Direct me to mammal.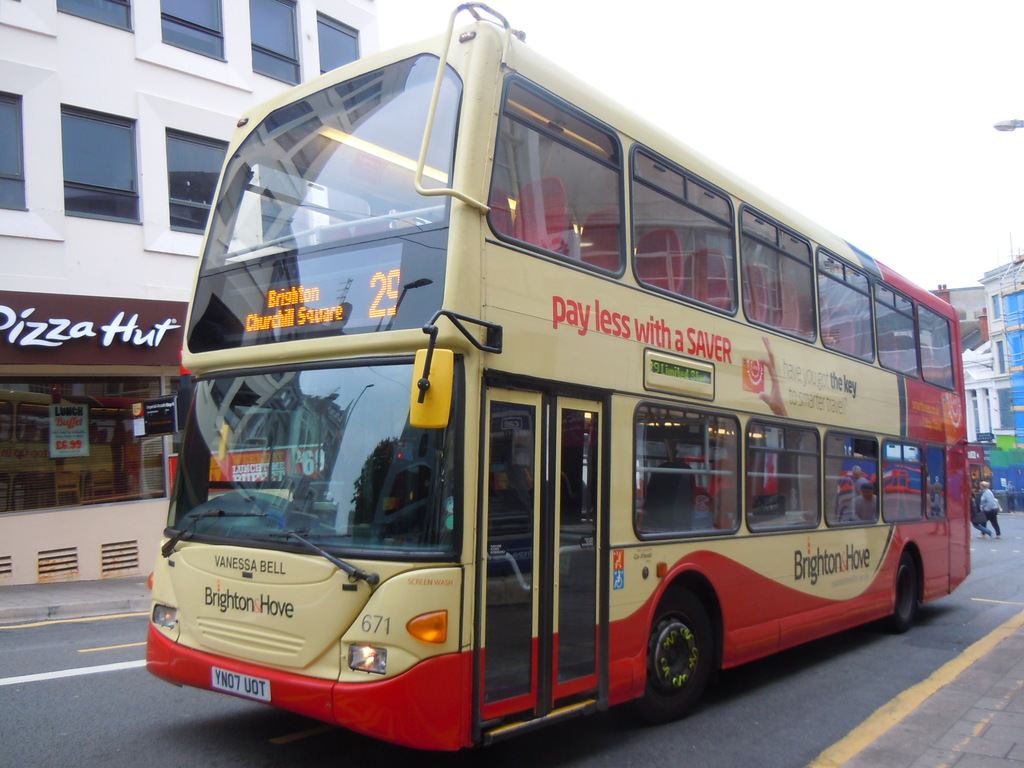
Direction: rect(758, 329, 785, 417).
